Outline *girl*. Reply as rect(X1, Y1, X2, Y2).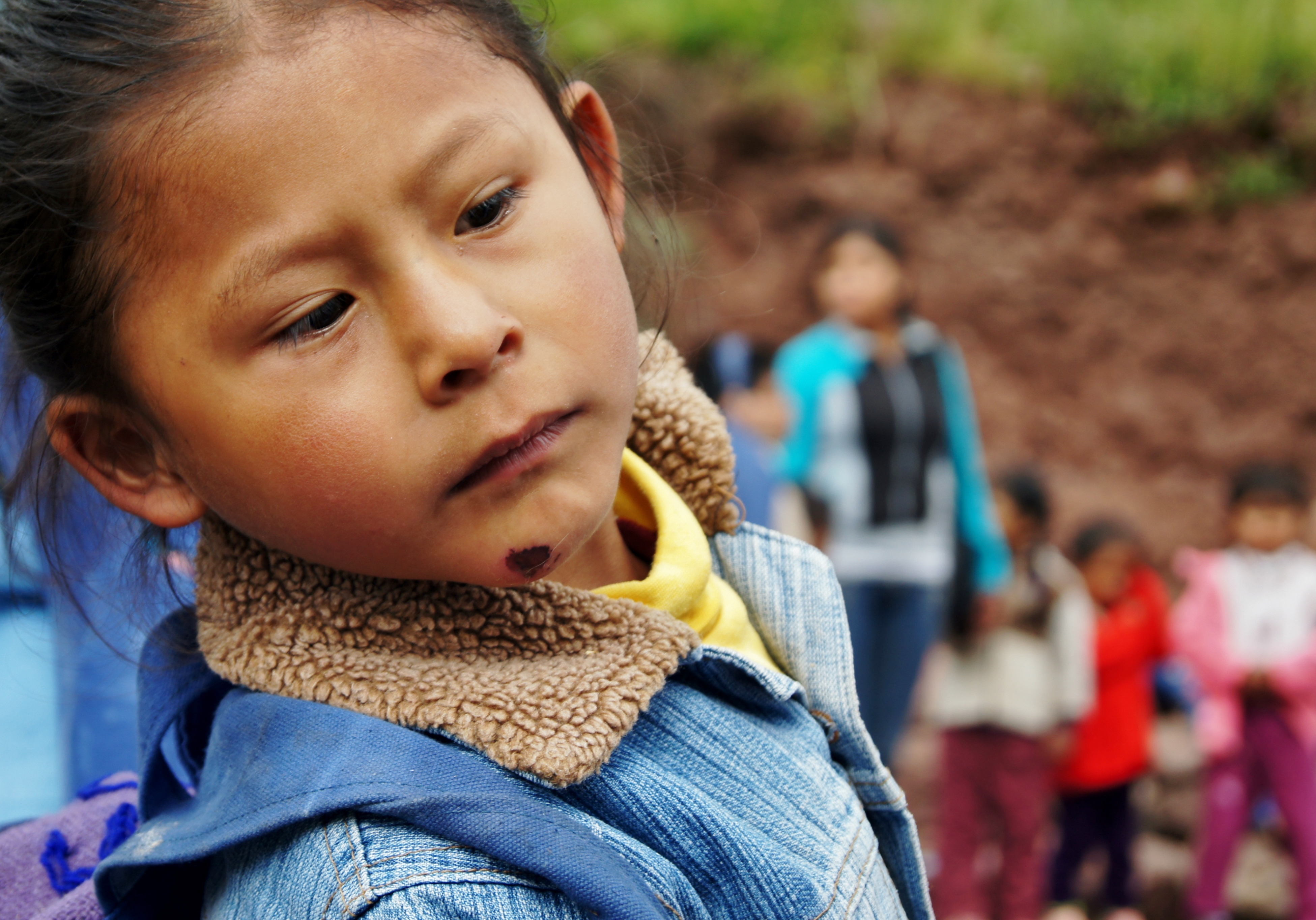
rect(234, 110, 273, 182).
